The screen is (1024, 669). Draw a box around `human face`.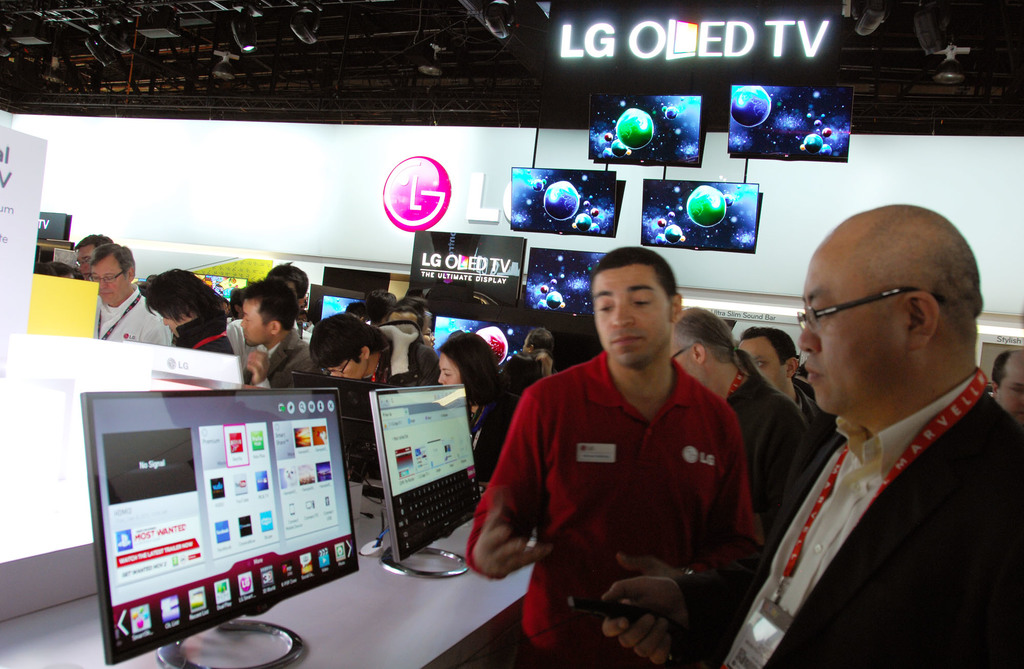
locate(588, 269, 671, 362).
